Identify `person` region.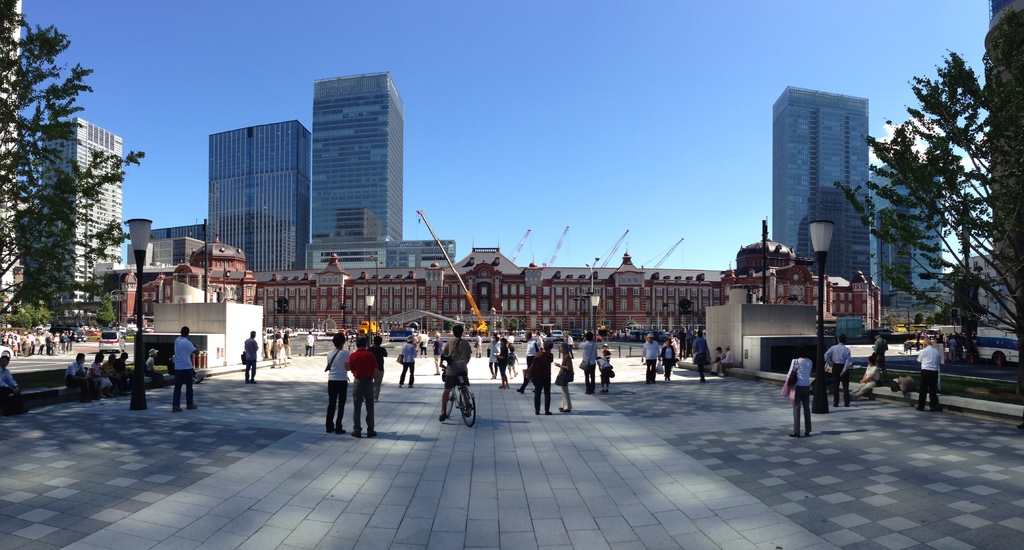
Region: 822/333/852/408.
